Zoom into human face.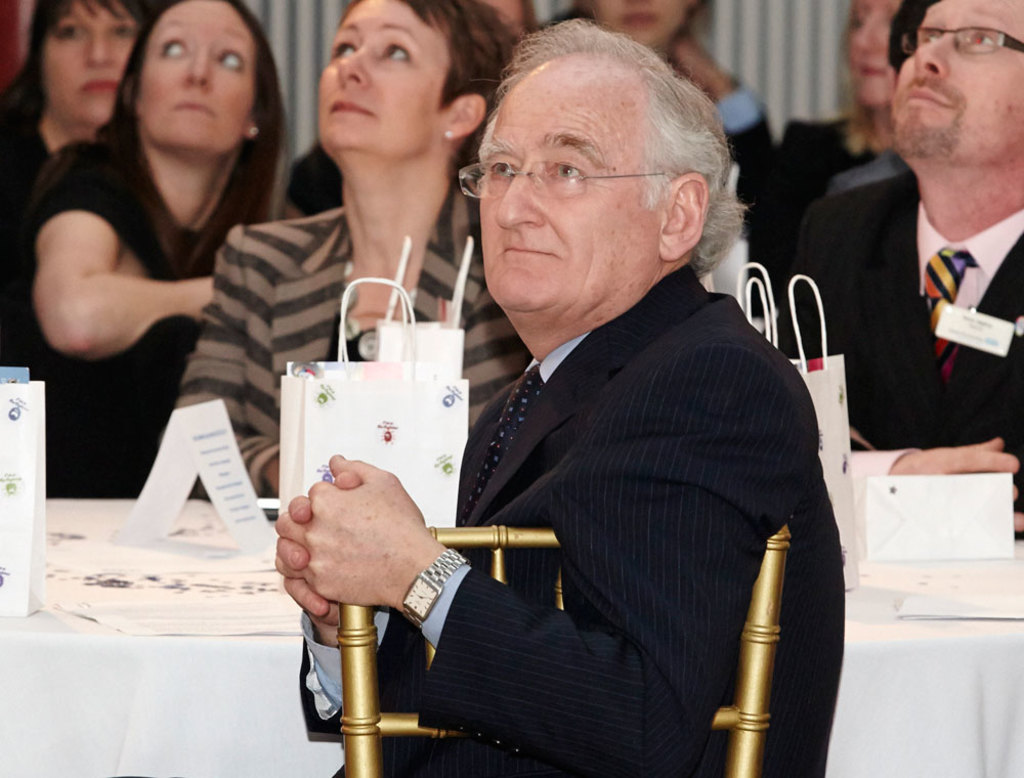
Zoom target: bbox=(849, 0, 910, 104).
